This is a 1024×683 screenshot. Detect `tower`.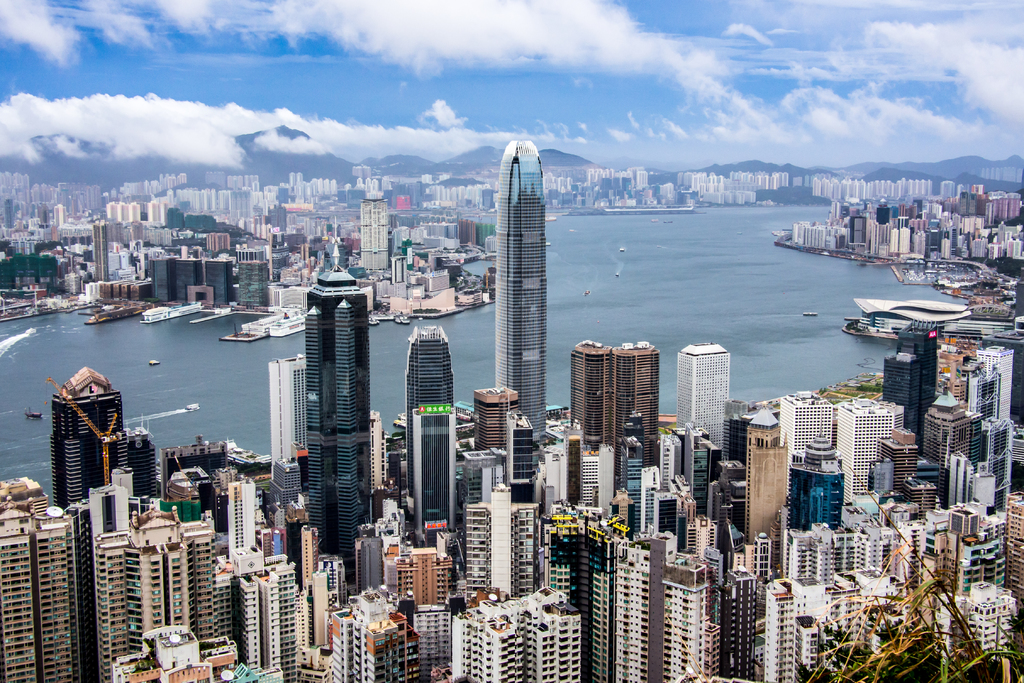
[0, 478, 80, 682].
